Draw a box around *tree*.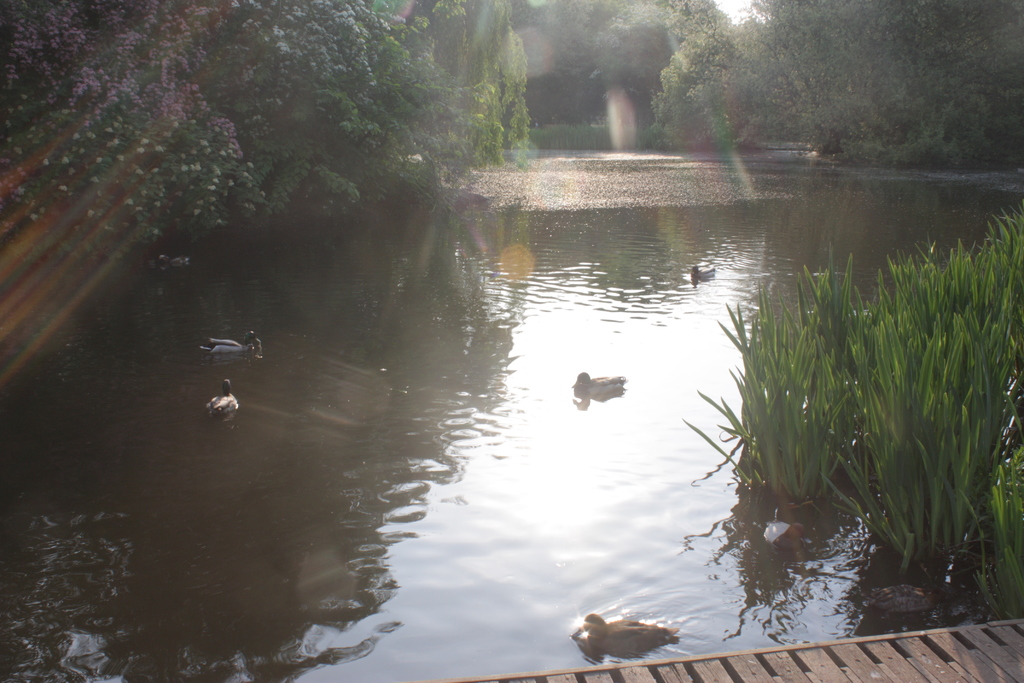
(641, 0, 1023, 173).
